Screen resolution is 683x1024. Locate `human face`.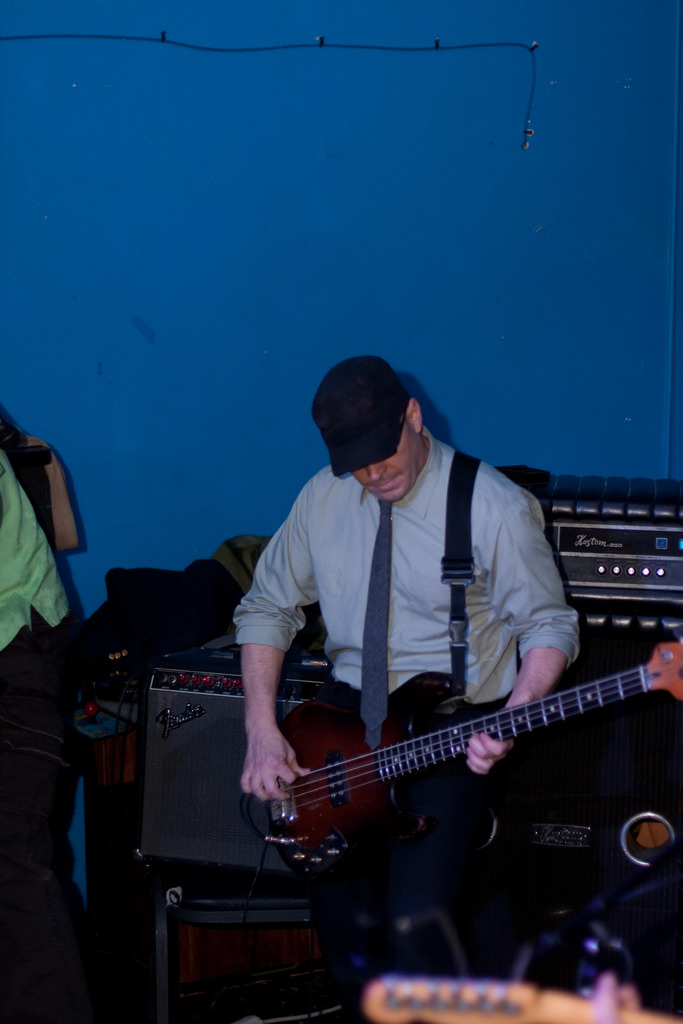
Rect(352, 423, 424, 497).
